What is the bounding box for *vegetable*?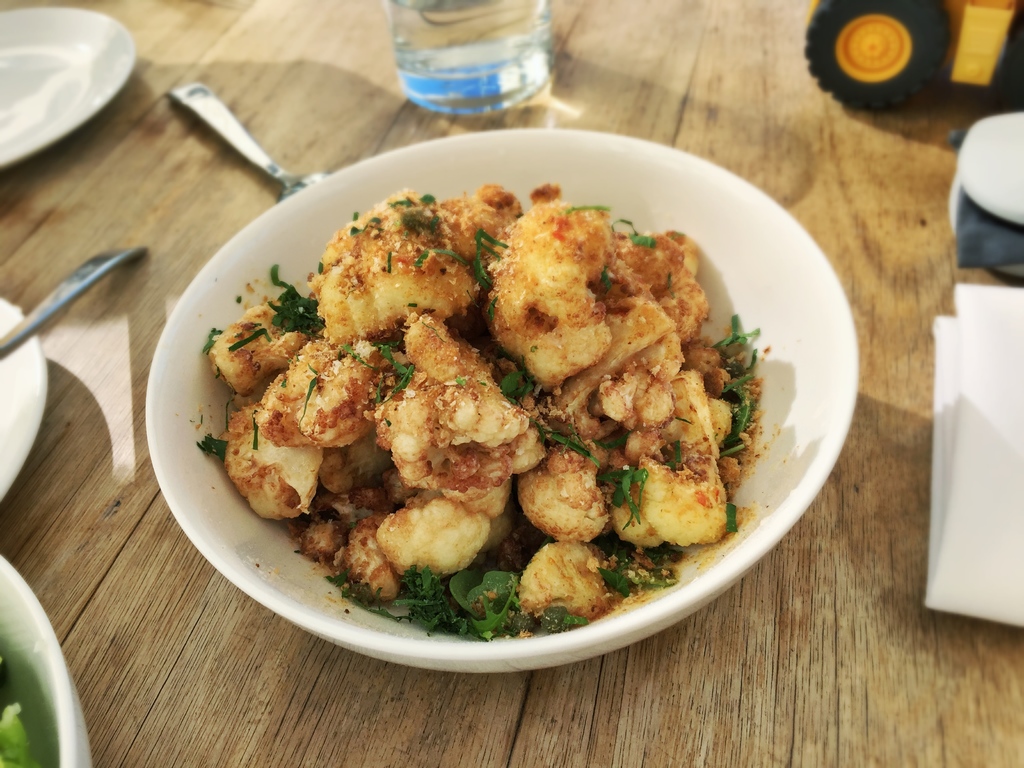
<region>371, 218, 389, 223</region>.
